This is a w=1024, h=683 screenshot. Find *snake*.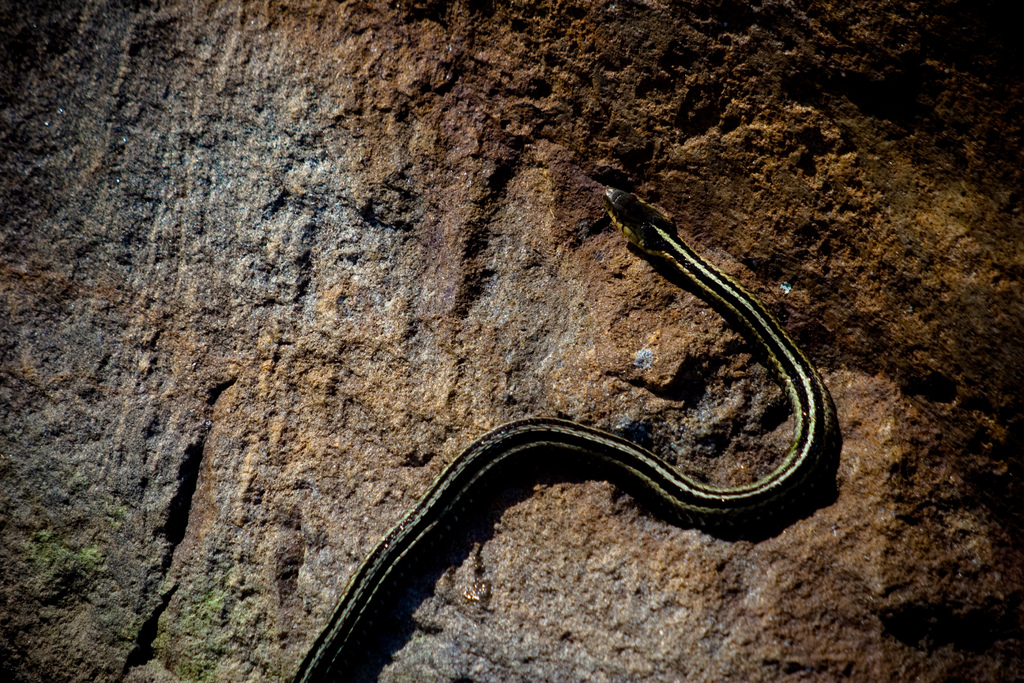
Bounding box: x1=282 y1=183 x2=831 y2=682.
